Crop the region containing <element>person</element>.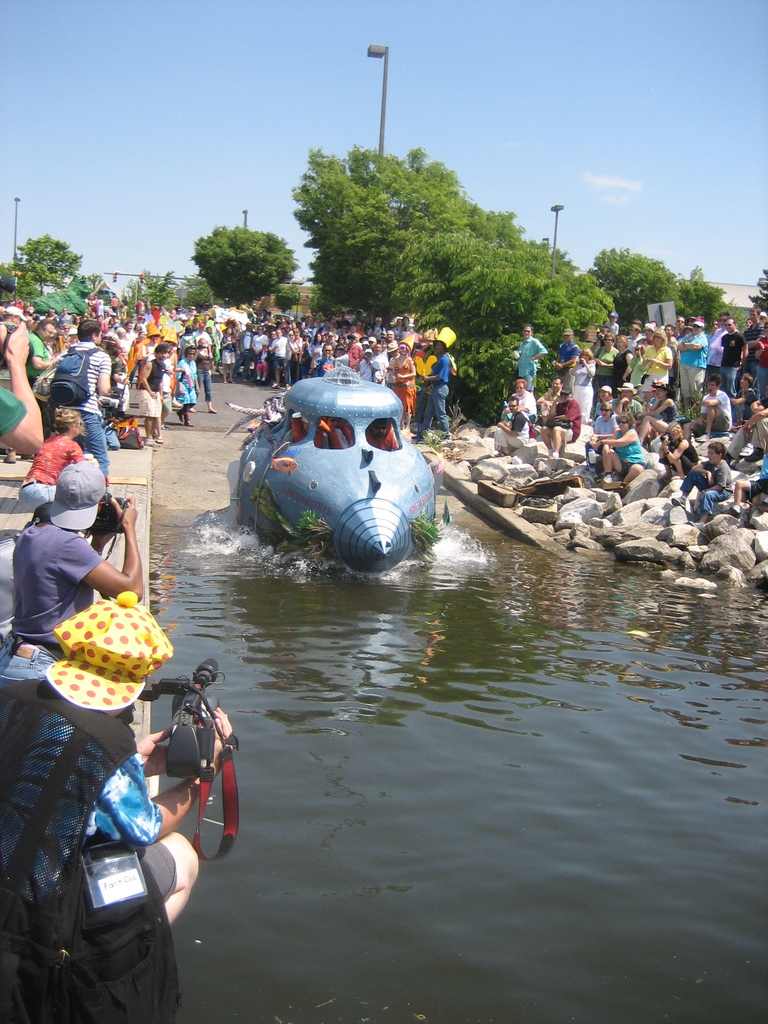
Crop region: <box>14,595,193,1009</box>.
